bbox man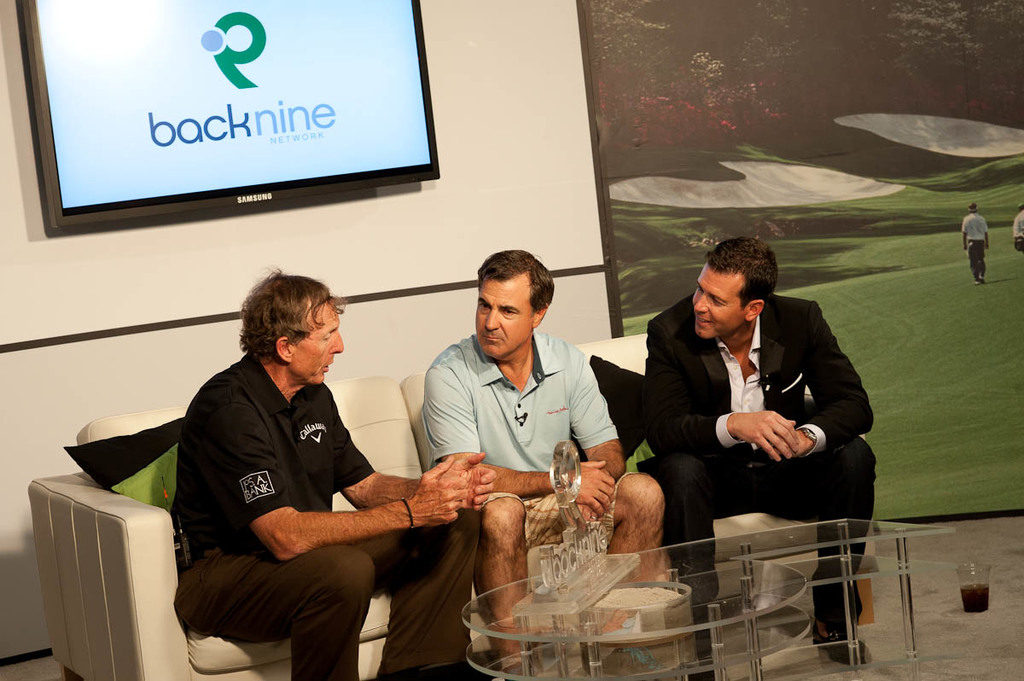
153/255/465/673
